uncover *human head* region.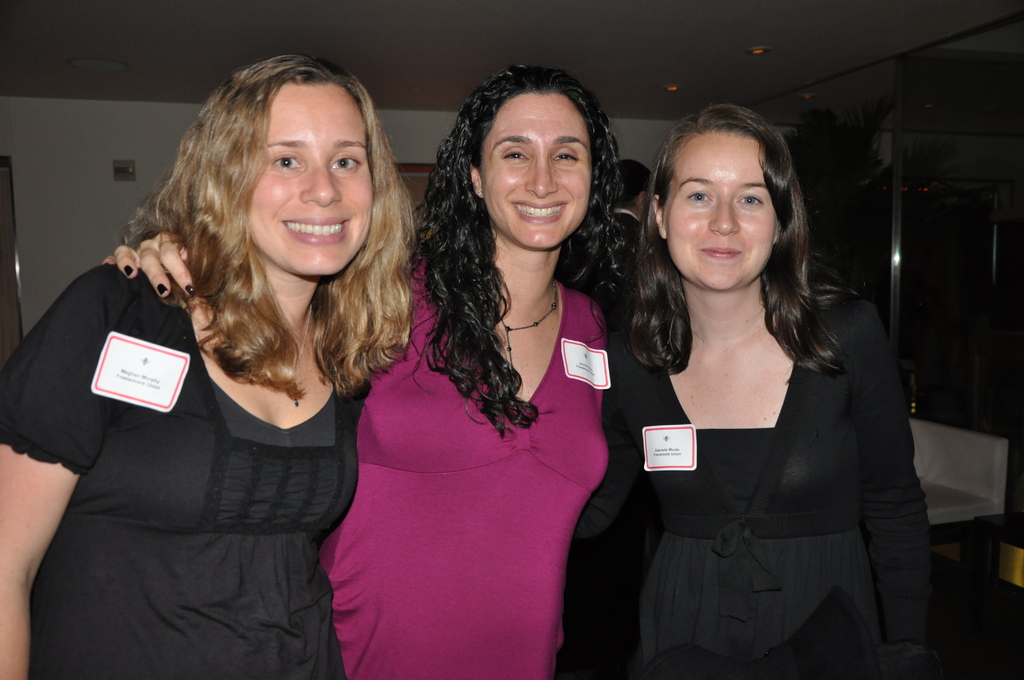
Uncovered: BBox(195, 56, 387, 279).
